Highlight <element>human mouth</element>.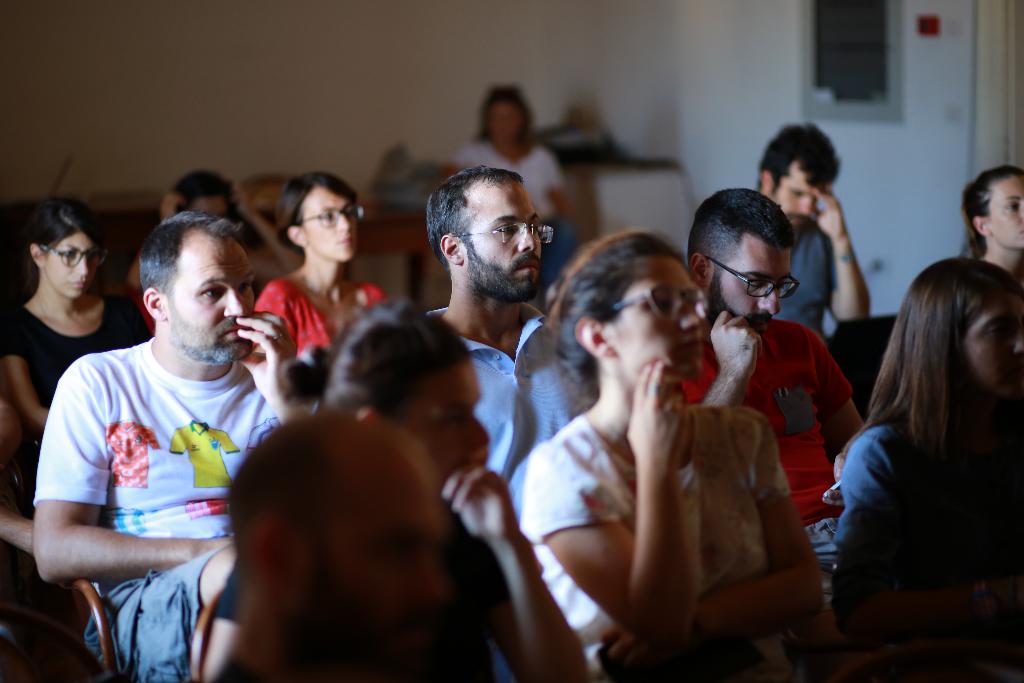
Highlighted region: crop(514, 256, 540, 274).
